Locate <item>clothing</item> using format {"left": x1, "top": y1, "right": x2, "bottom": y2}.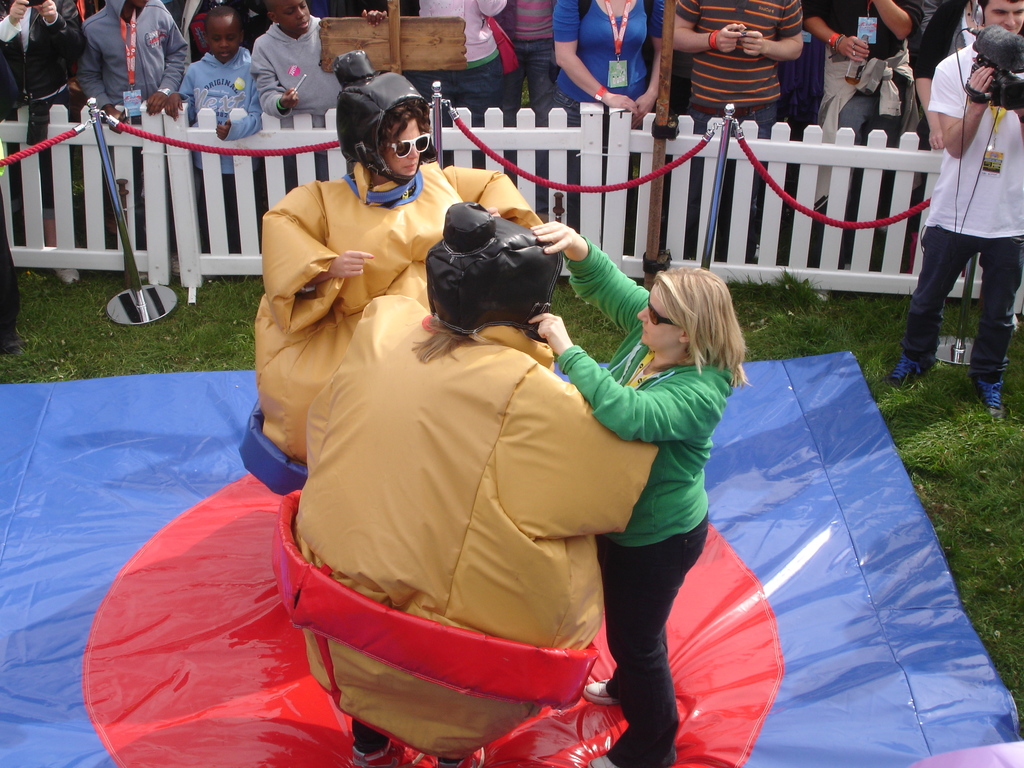
{"left": 503, "top": 0, "right": 566, "bottom": 167}.
